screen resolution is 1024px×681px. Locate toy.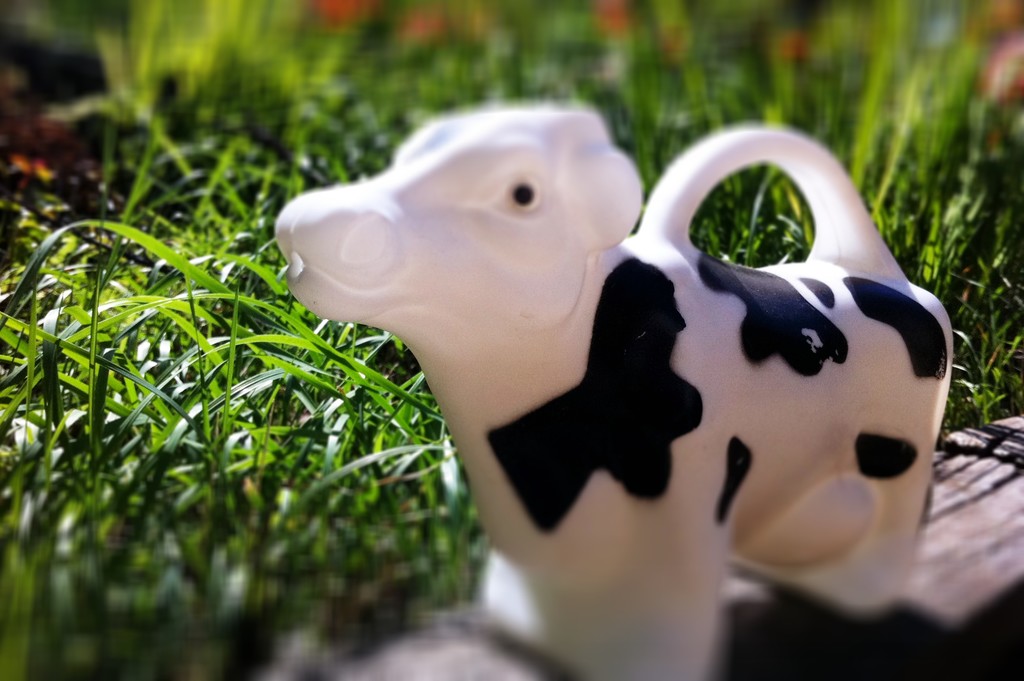
locate(312, 136, 948, 621).
